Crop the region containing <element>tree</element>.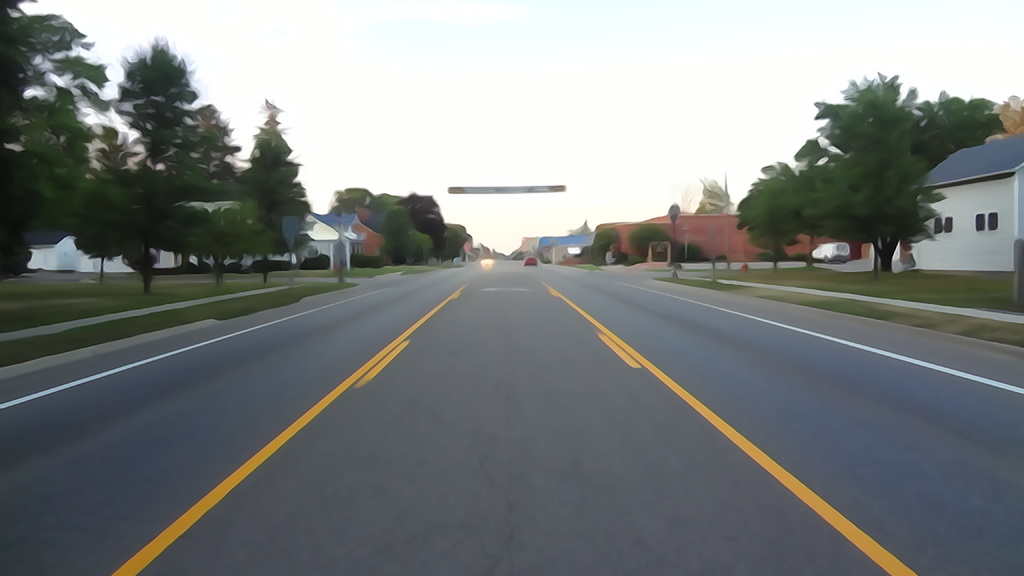
Crop region: [439,228,473,260].
